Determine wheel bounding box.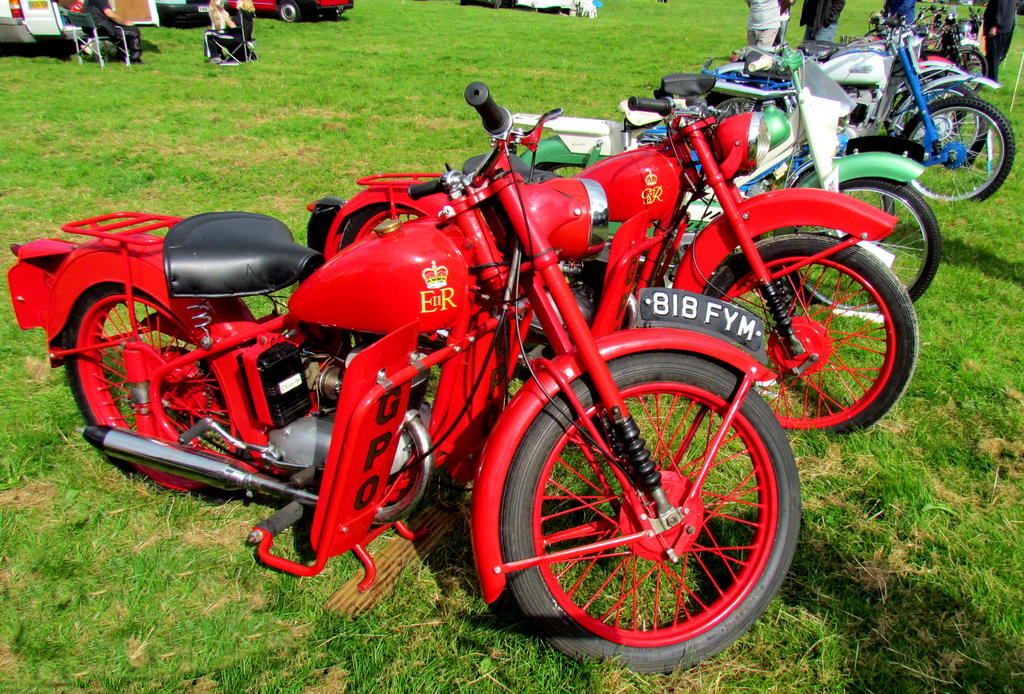
Determined: 45,280,253,512.
